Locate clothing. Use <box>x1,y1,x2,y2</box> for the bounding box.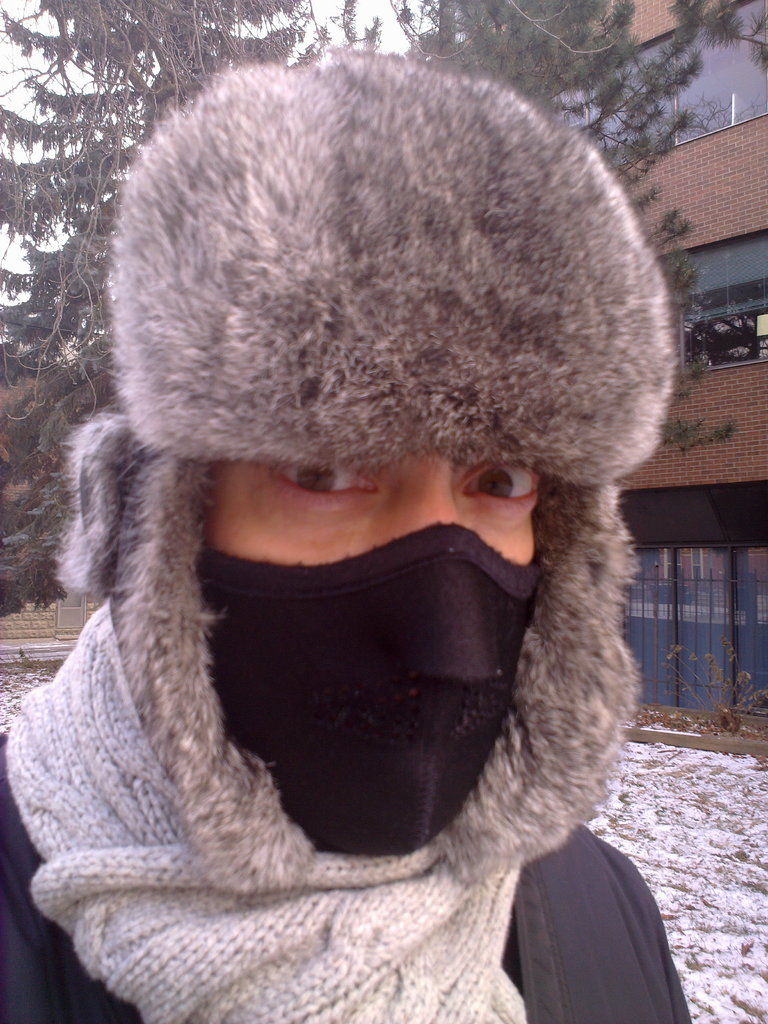
<box>0,527,689,1023</box>.
